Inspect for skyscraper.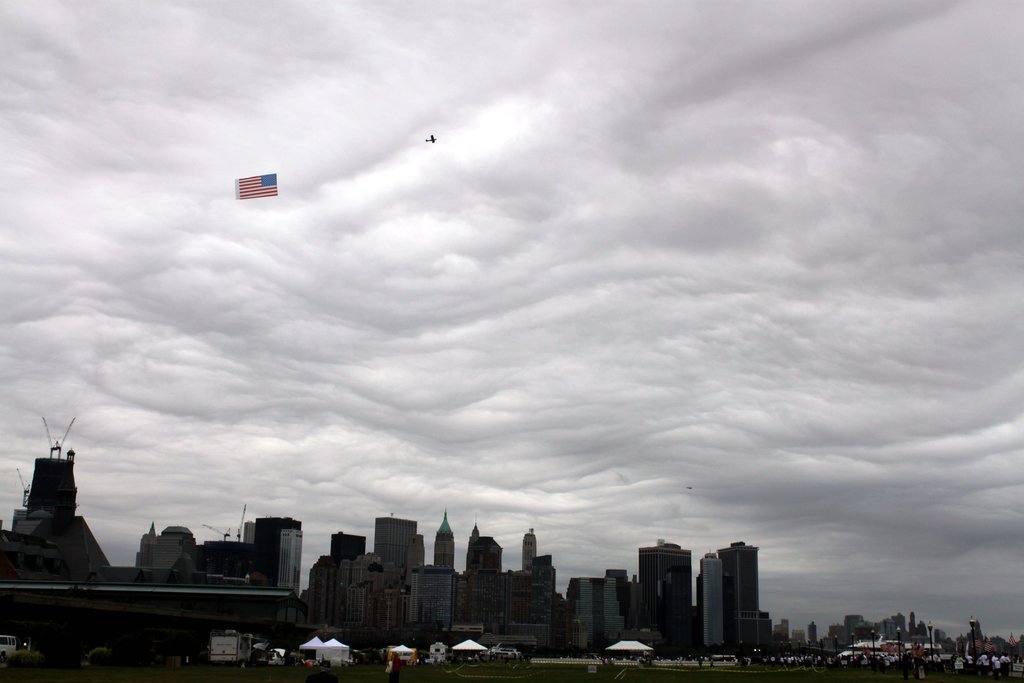
Inspection: x1=511, y1=524, x2=537, y2=591.
